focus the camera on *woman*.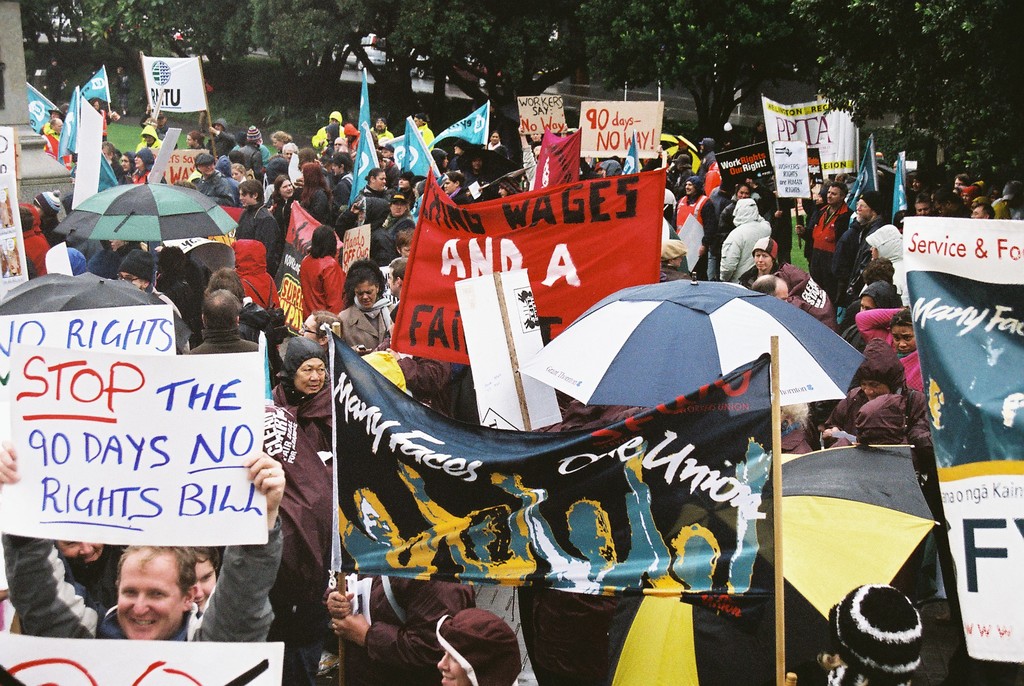
Focus region: detection(849, 307, 922, 389).
